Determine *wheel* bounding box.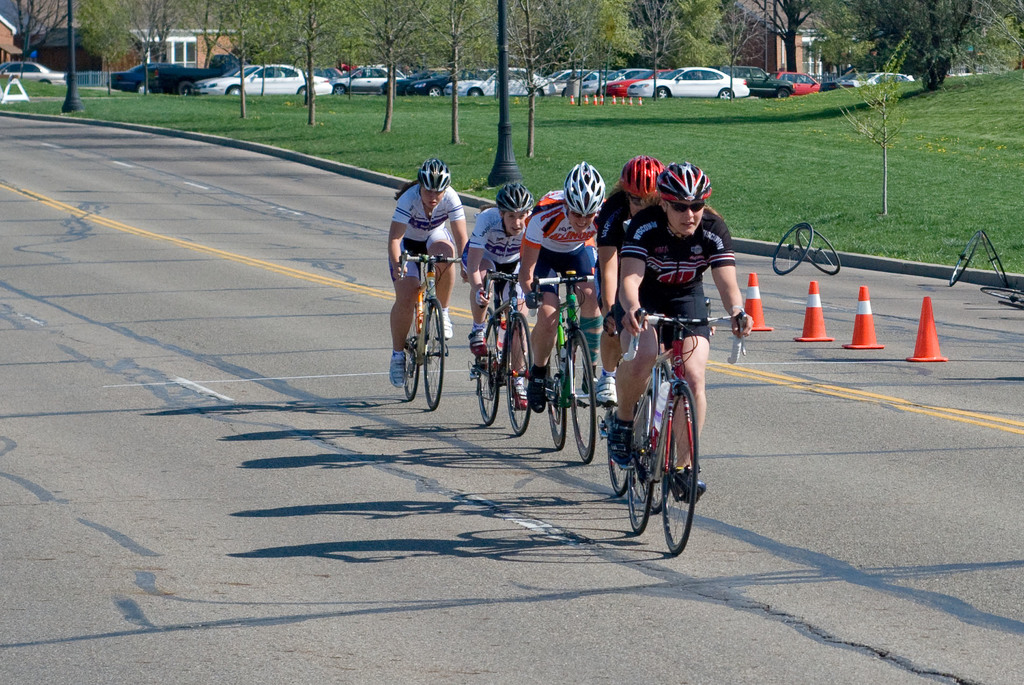
Determined: box=[226, 86, 247, 96].
